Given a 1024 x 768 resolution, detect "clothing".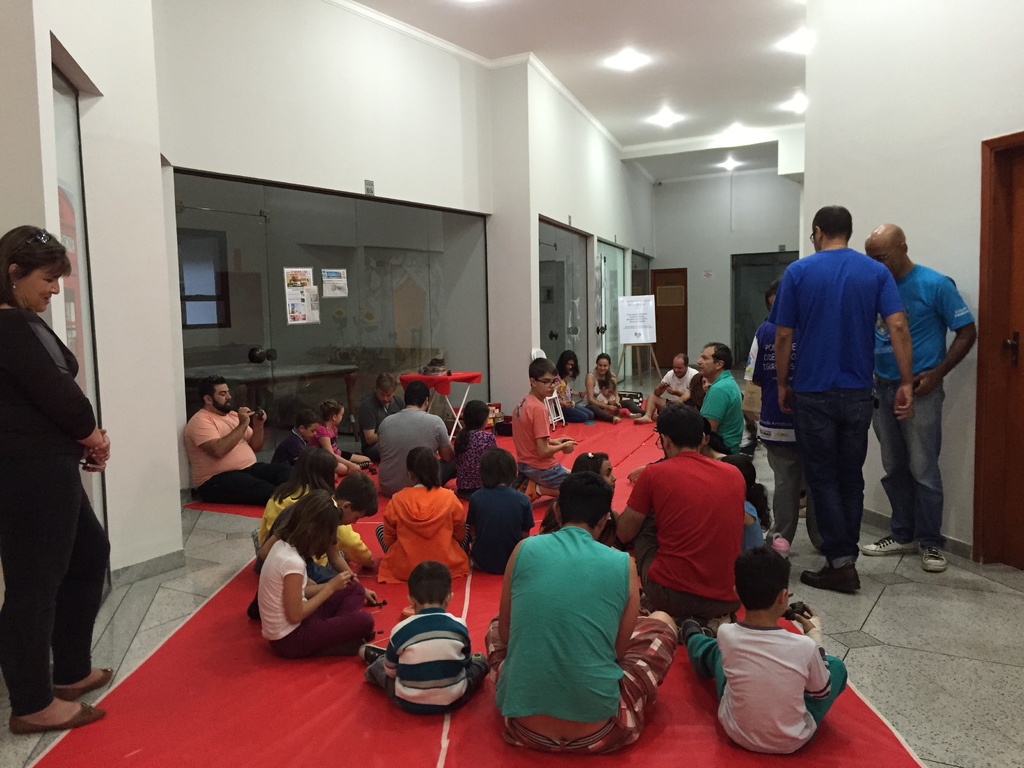
{"x1": 460, "y1": 481, "x2": 529, "y2": 583}.
